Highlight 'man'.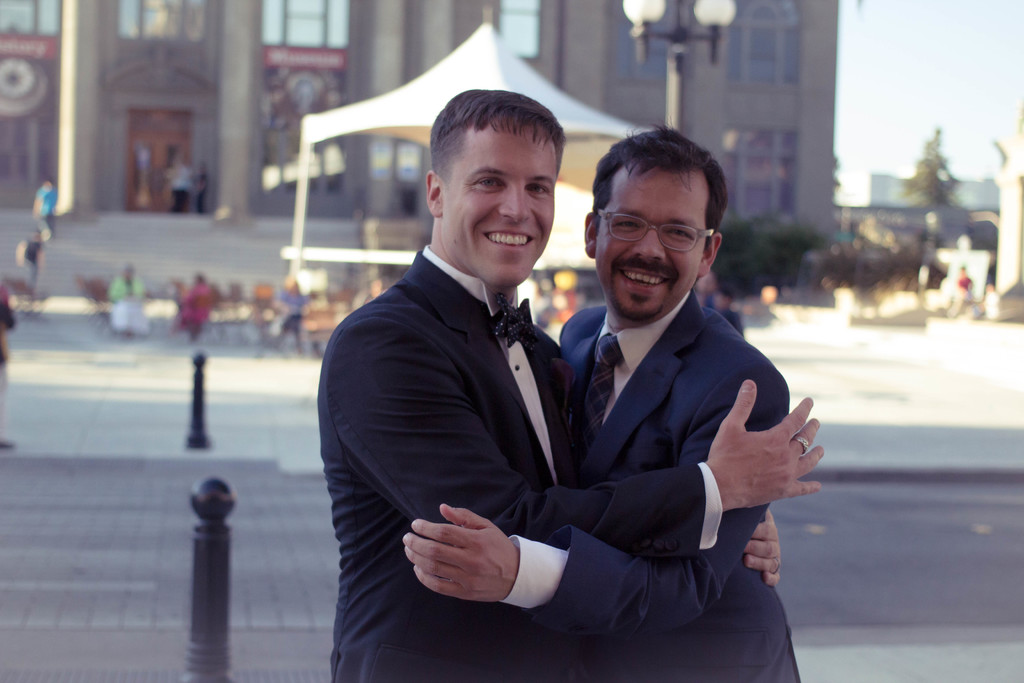
Highlighted region: 405:128:801:682.
